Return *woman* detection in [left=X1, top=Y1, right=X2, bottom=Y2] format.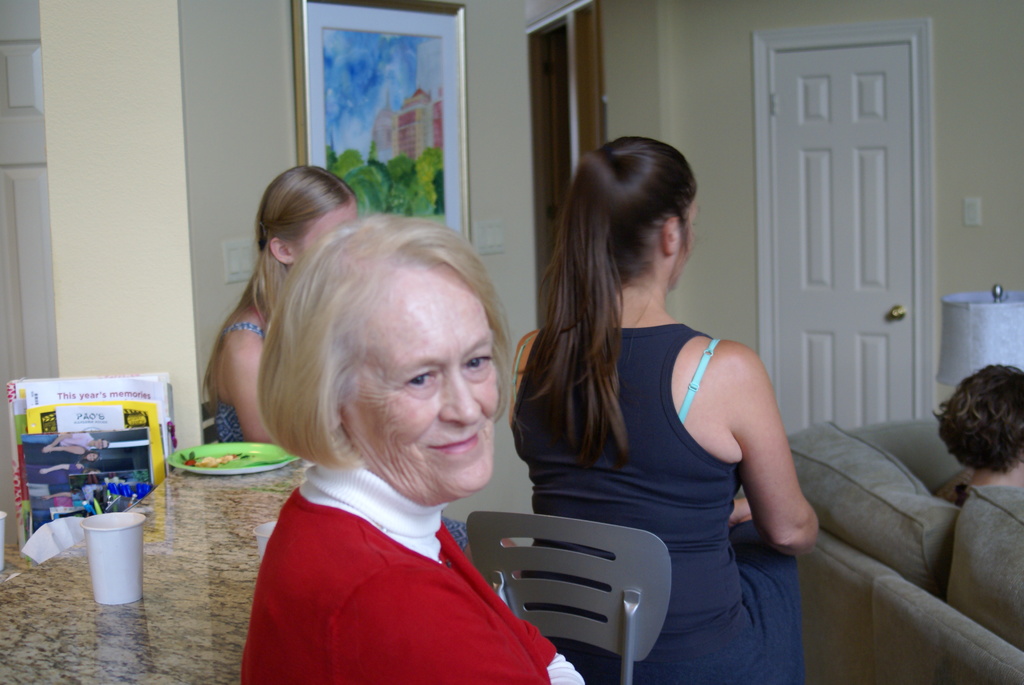
[left=506, top=125, right=801, bottom=659].
